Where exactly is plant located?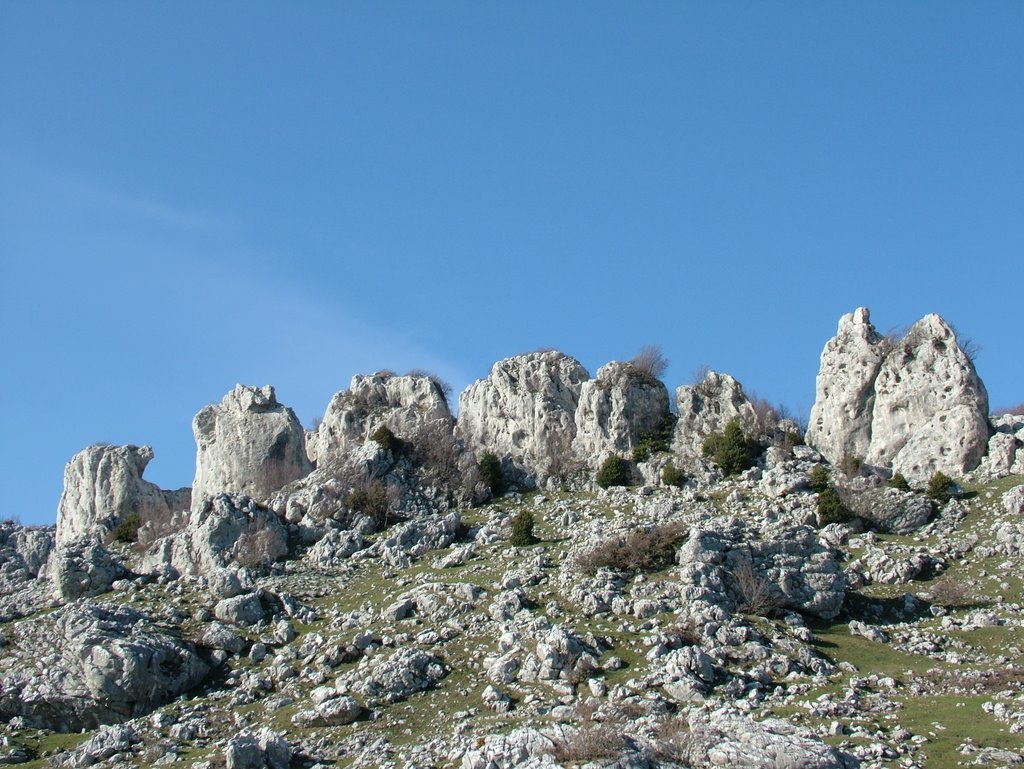
Its bounding box is Rect(628, 340, 681, 383).
